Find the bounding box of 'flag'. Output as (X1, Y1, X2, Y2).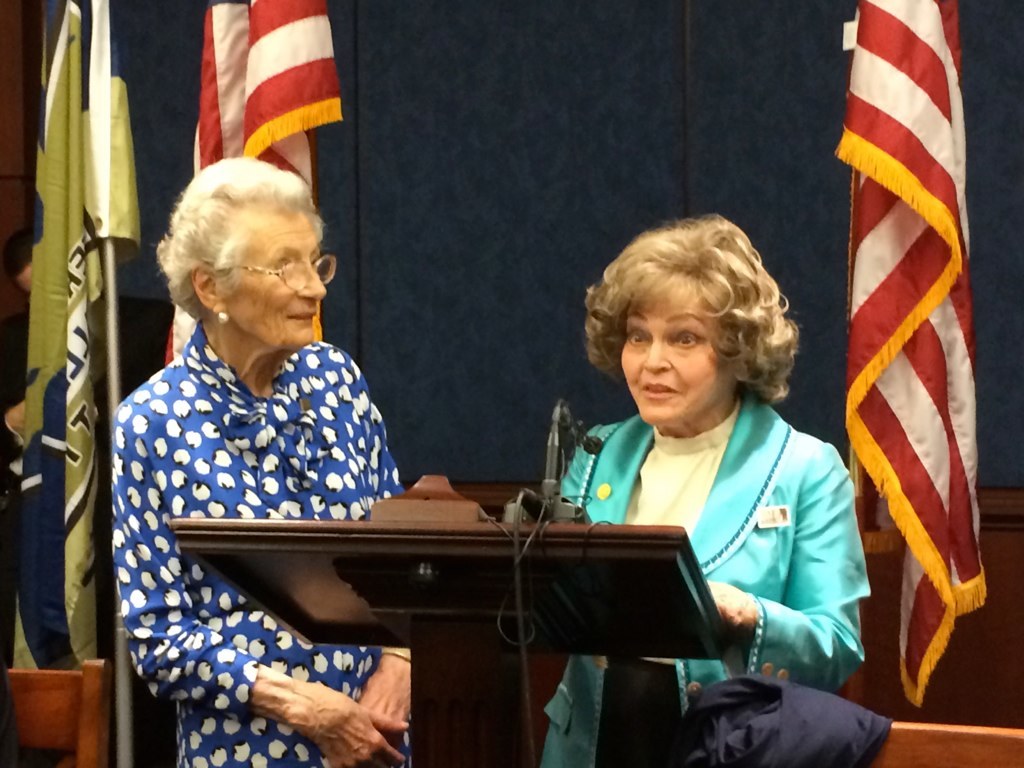
(167, 0, 344, 368).
